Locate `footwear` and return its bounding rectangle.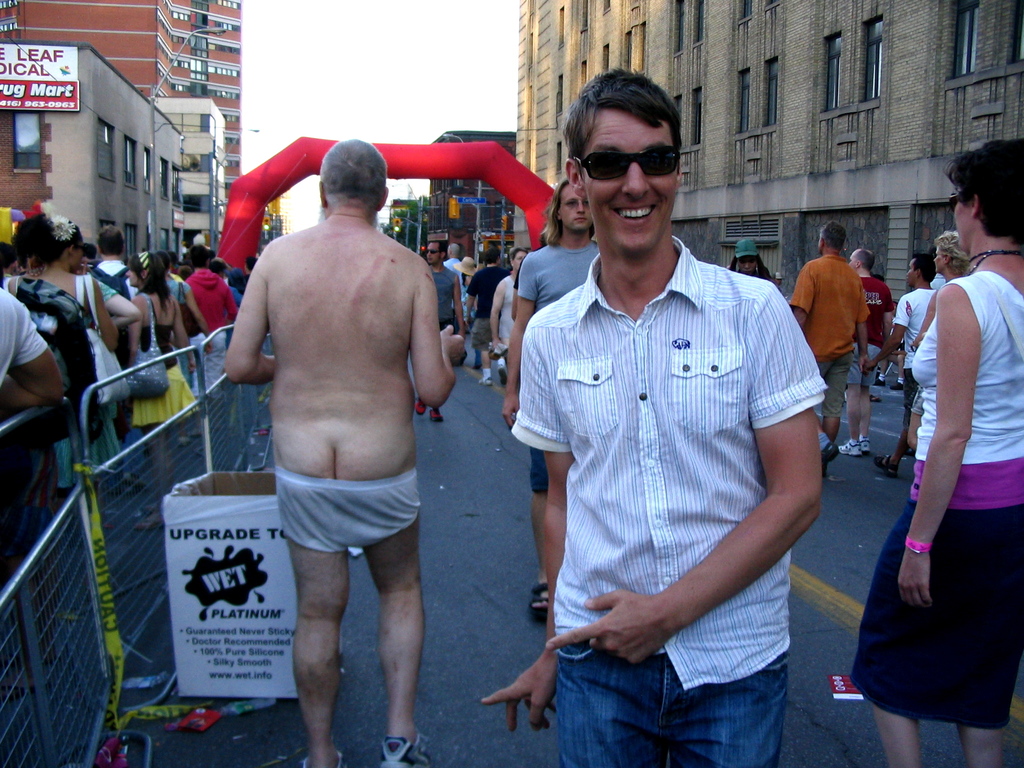
[x1=822, y1=442, x2=839, y2=469].
